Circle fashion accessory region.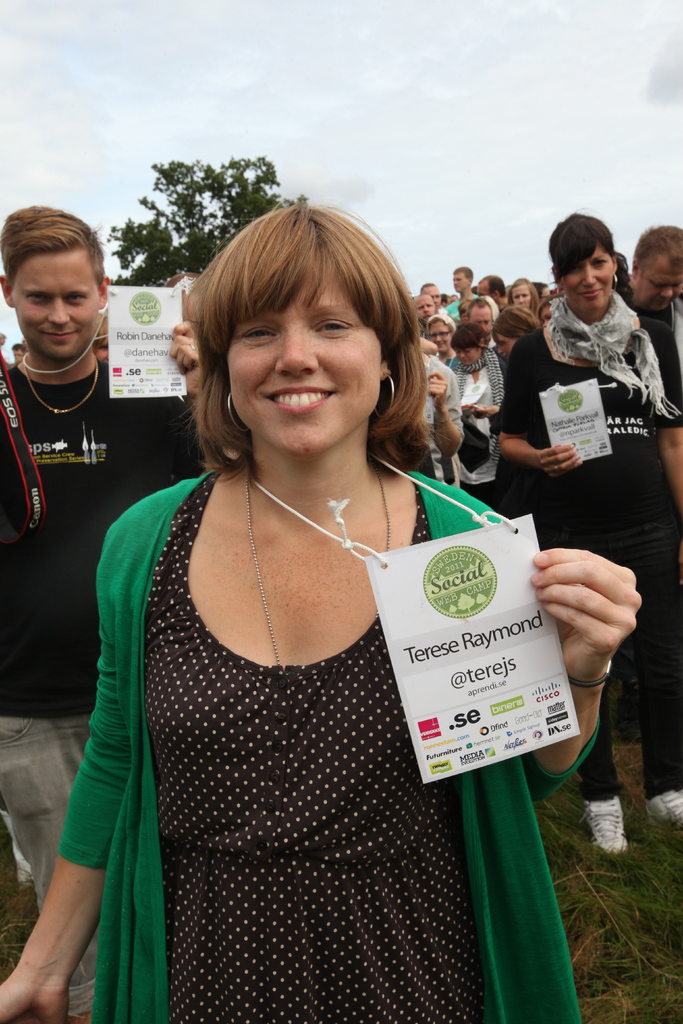
Region: <box>11,353,104,417</box>.
